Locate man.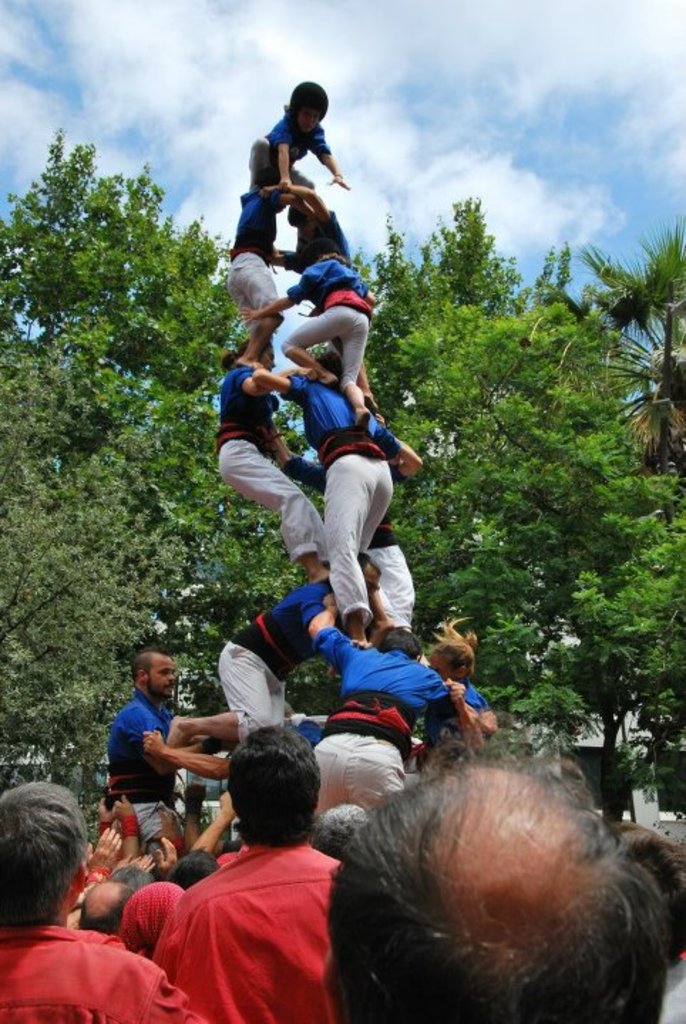
Bounding box: x1=167, y1=562, x2=381, y2=742.
